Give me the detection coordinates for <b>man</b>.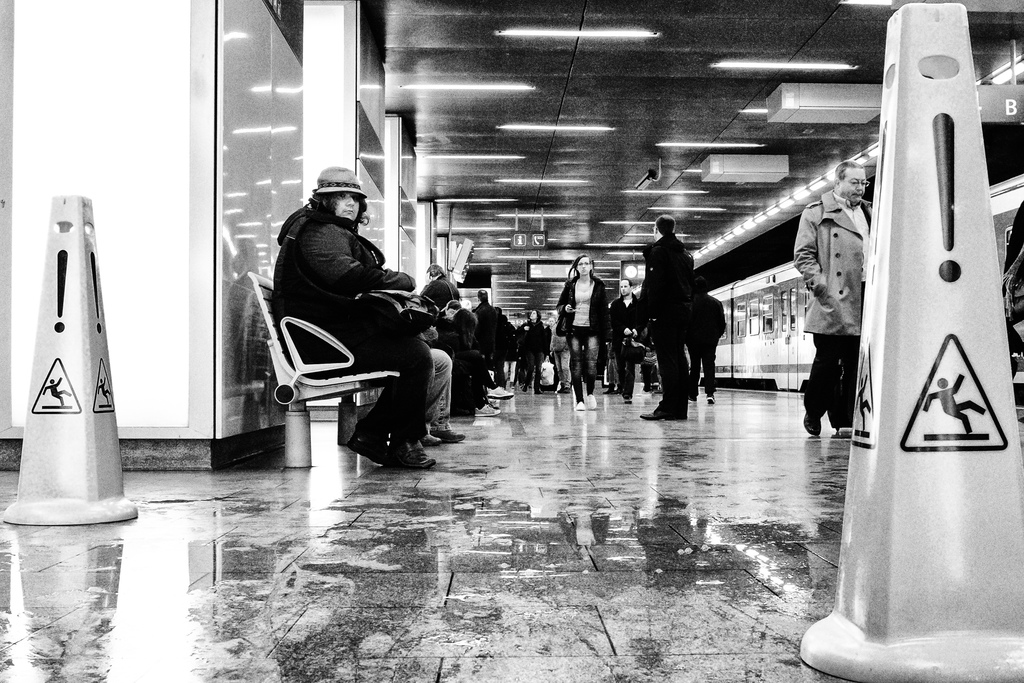
Rect(610, 278, 646, 404).
